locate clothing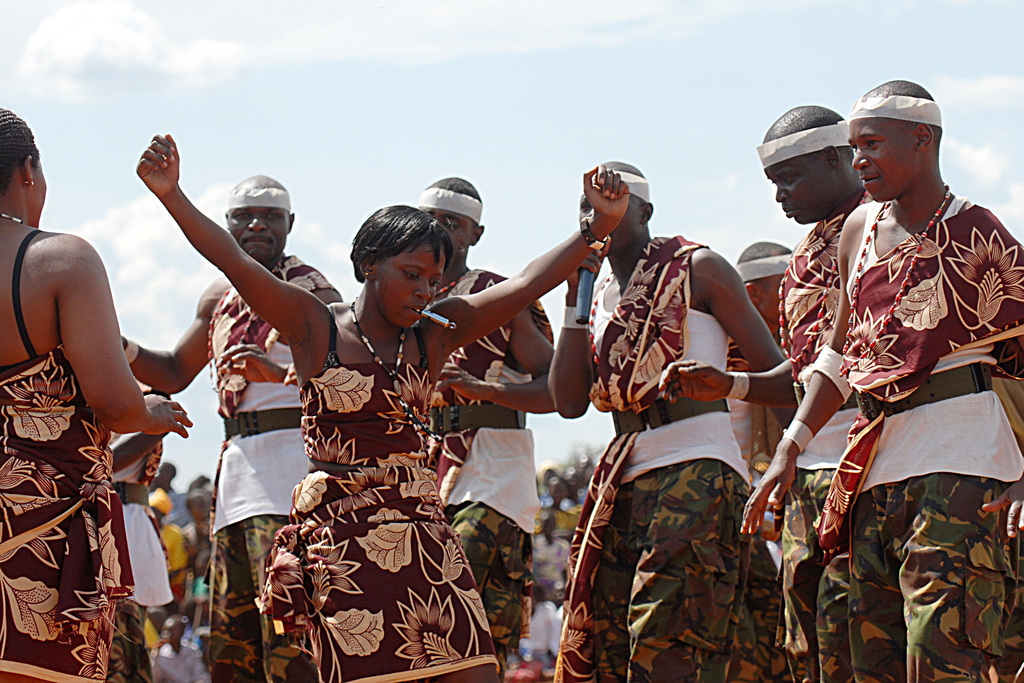
{"left": 827, "top": 186, "right": 1023, "bottom": 682}
